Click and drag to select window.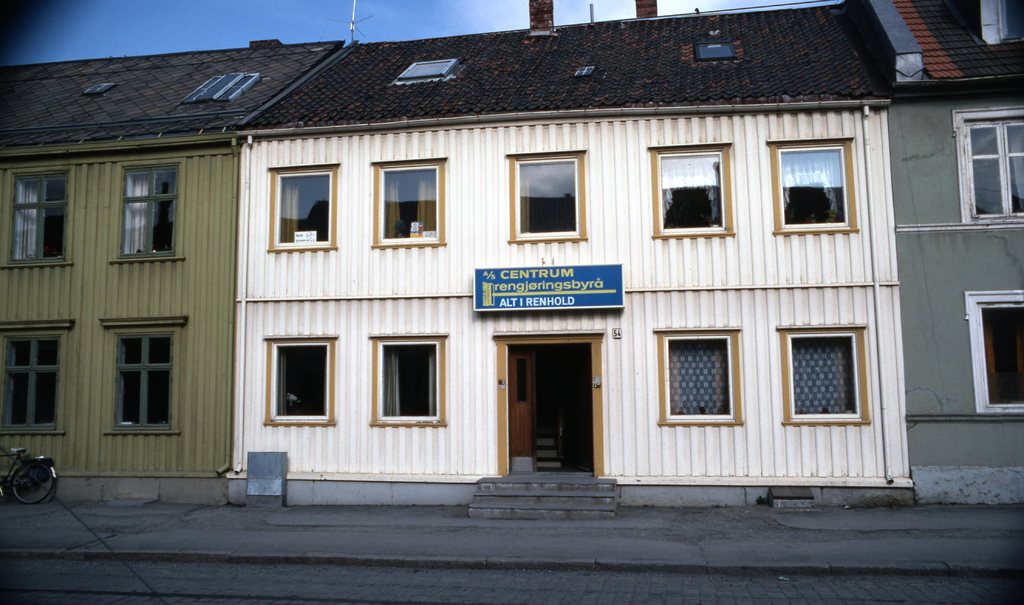
Selection: bbox=(378, 340, 444, 423).
